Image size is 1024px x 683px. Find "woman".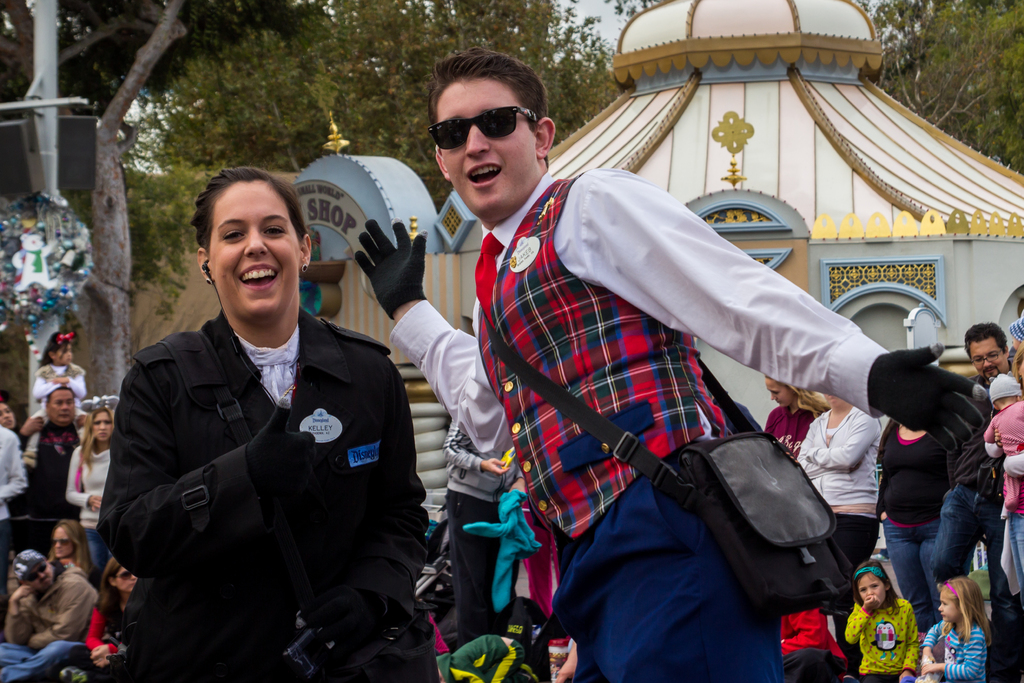
(left=63, top=404, right=116, bottom=543).
